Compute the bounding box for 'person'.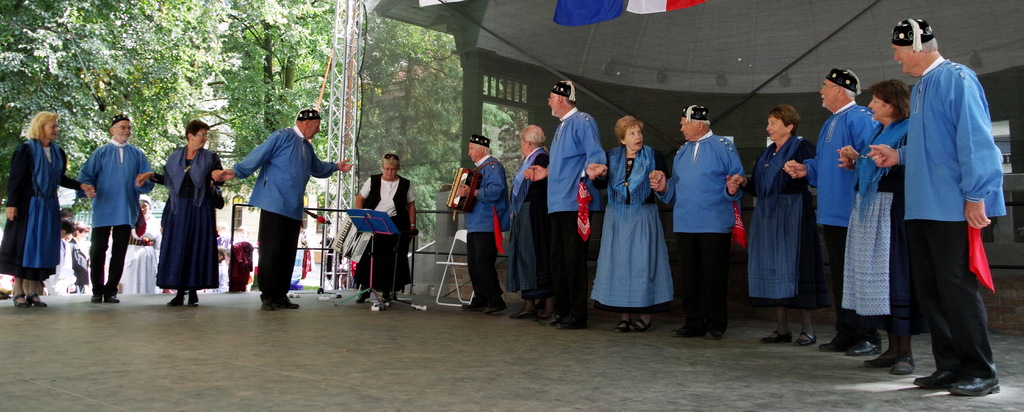
left=352, top=151, right=420, bottom=302.
